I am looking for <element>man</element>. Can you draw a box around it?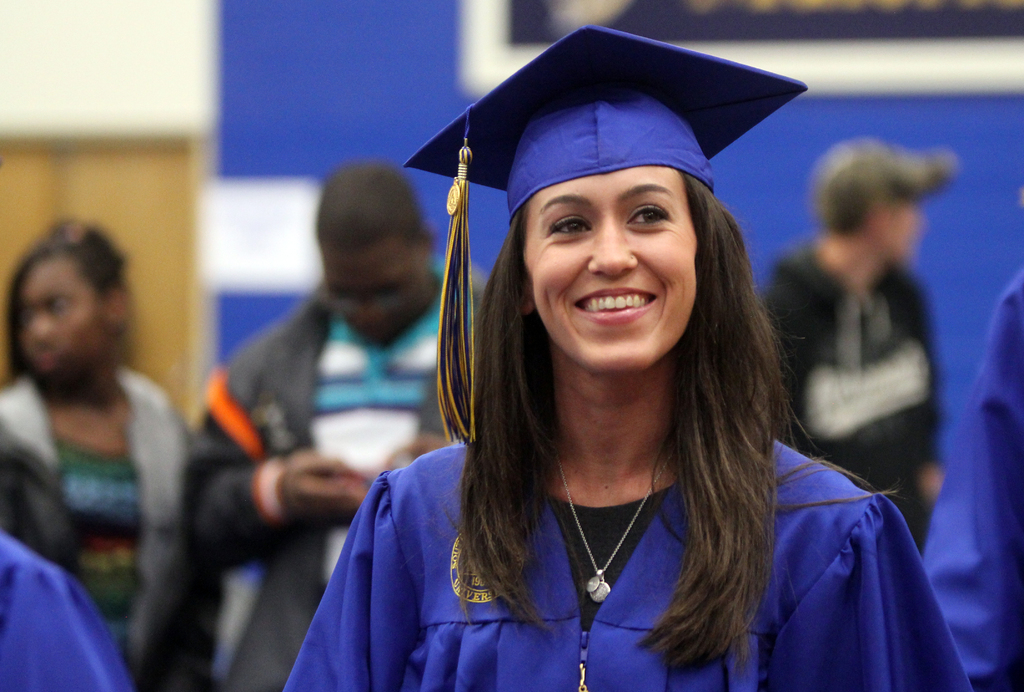
Sure, the bounding box is {"x1": 765, "y1": 135, "x2": 957, "y2": 552}.
